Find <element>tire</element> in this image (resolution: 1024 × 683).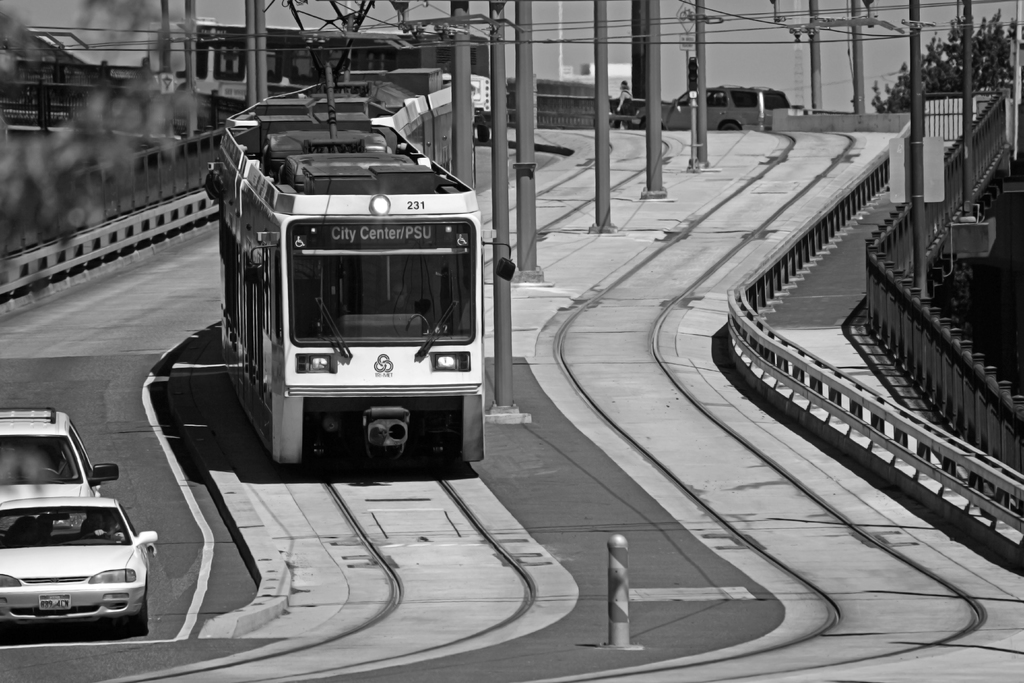
132,592,153,636.
